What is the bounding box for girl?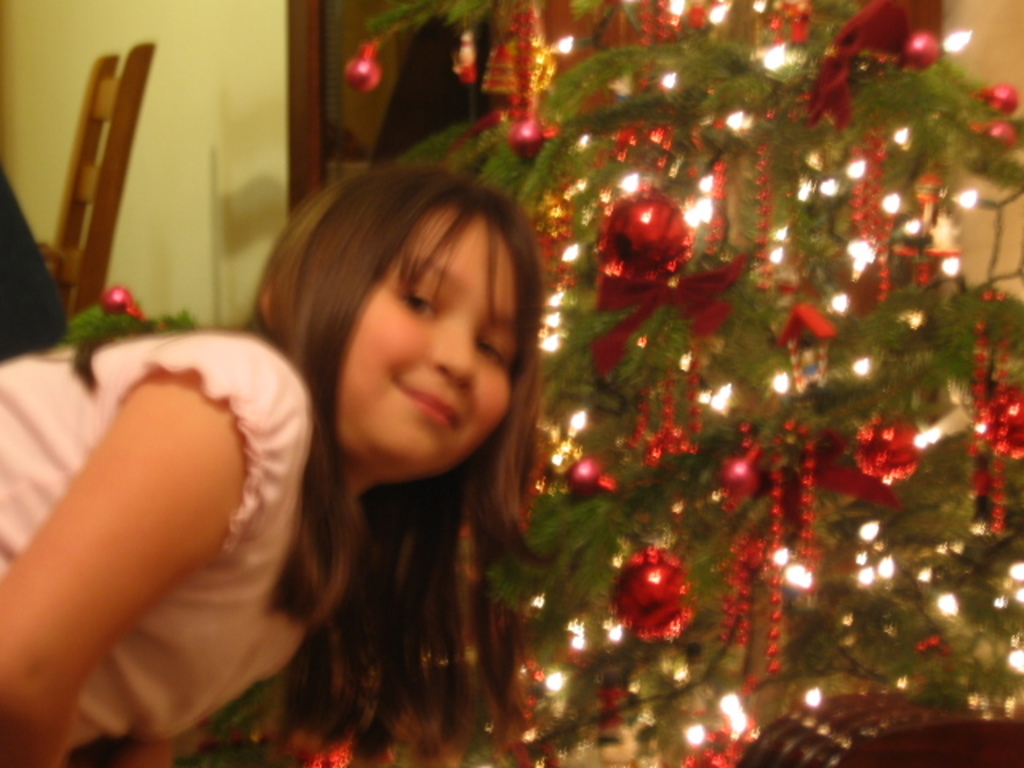
select_region(0, 162, 554, 766).
